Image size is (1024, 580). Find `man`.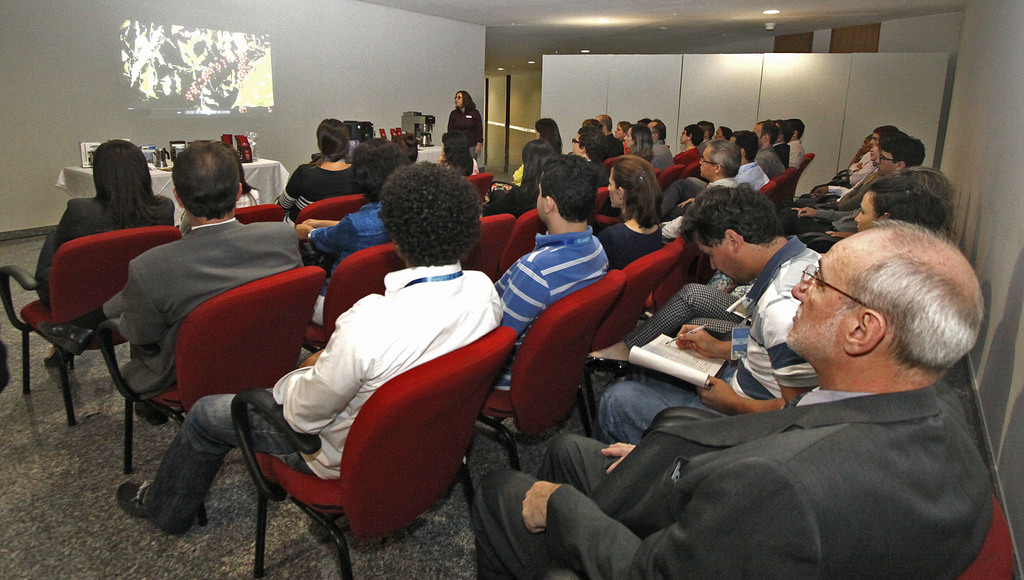
[29,138,197,360].
